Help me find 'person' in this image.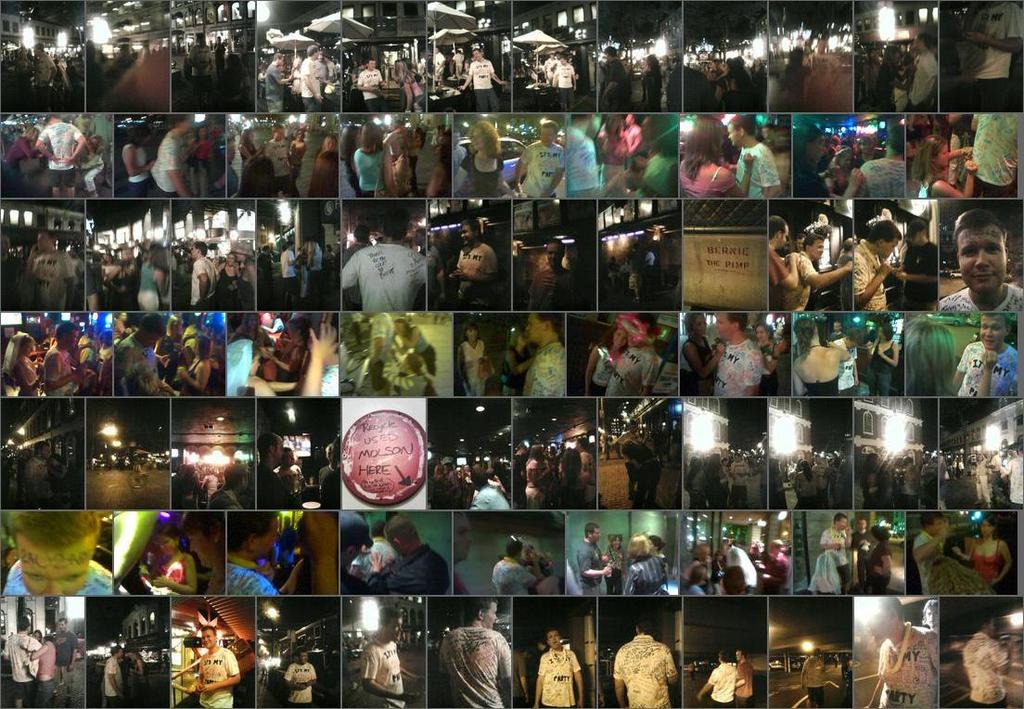
Found it: [x1=823, y1=142, x2=856, y2=190].
